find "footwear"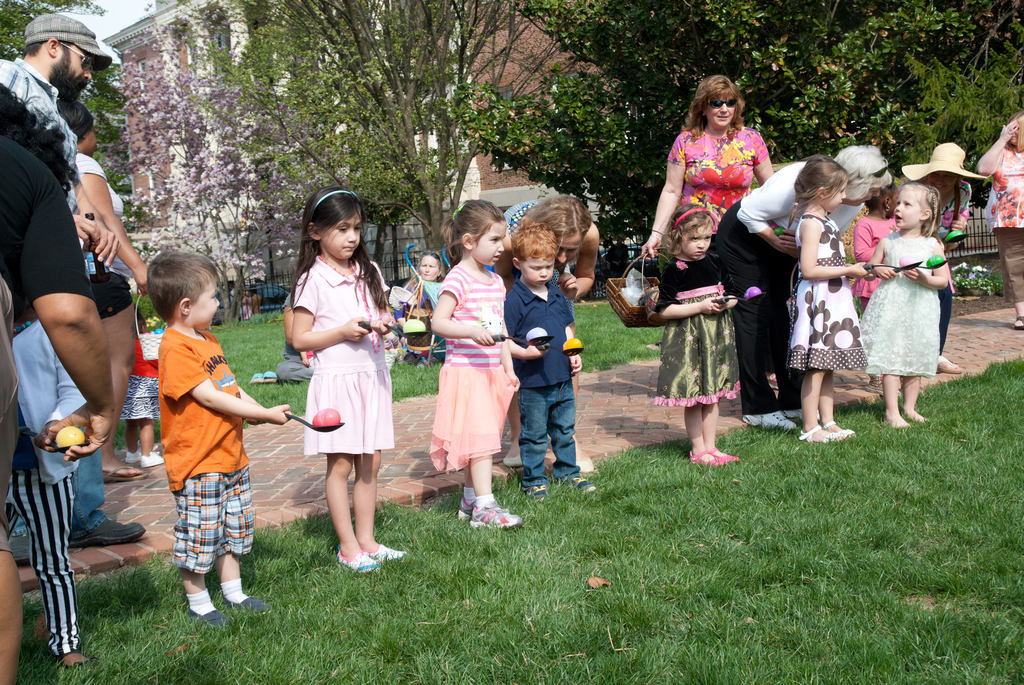
867 376 902 398
